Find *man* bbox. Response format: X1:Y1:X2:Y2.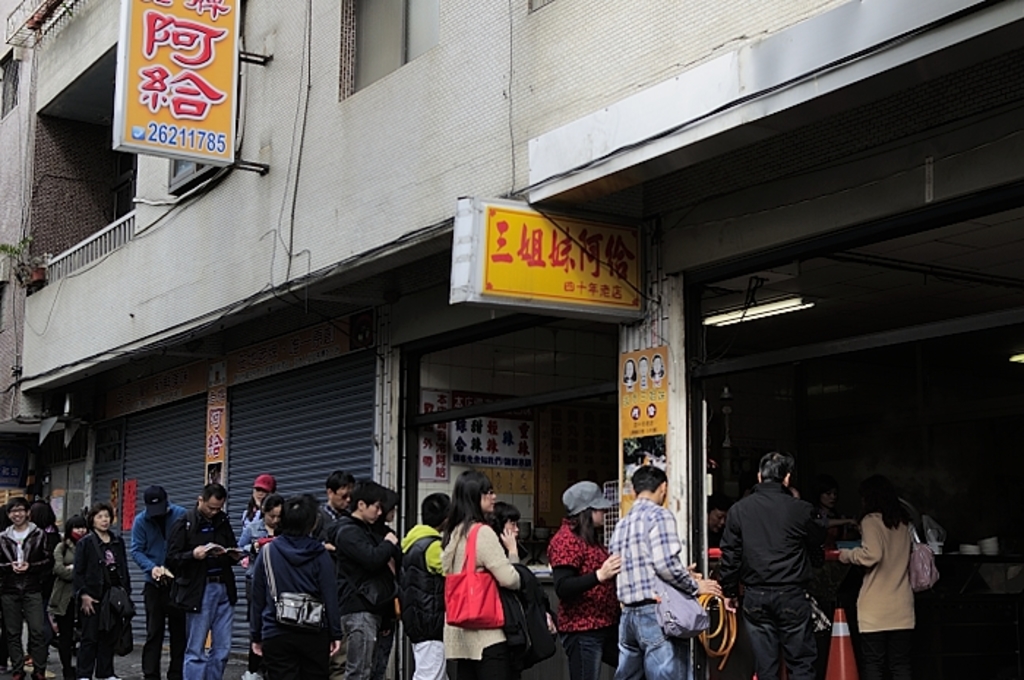
724:426:869:679.
